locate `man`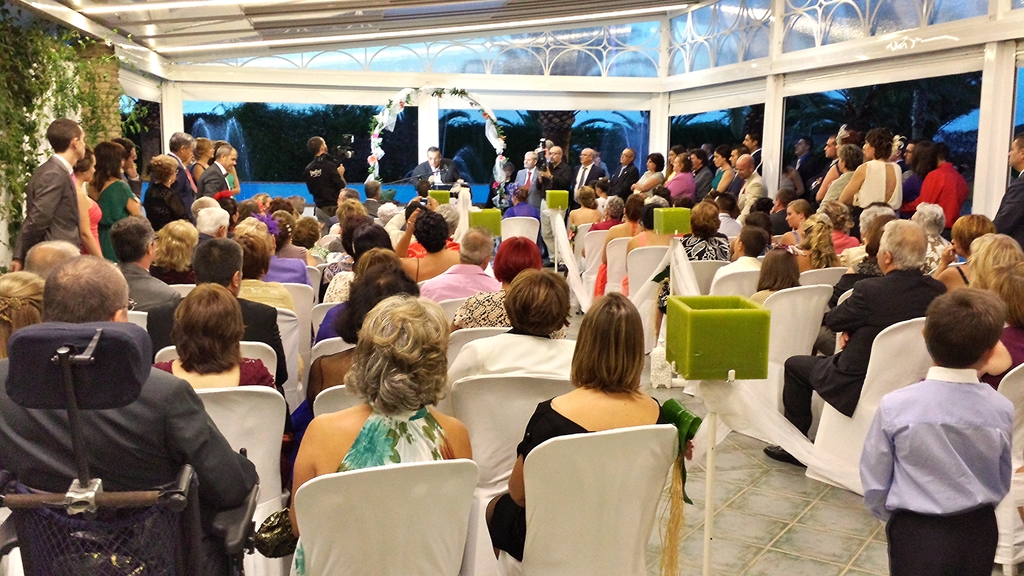
crop(535, 145, 570, 270)
